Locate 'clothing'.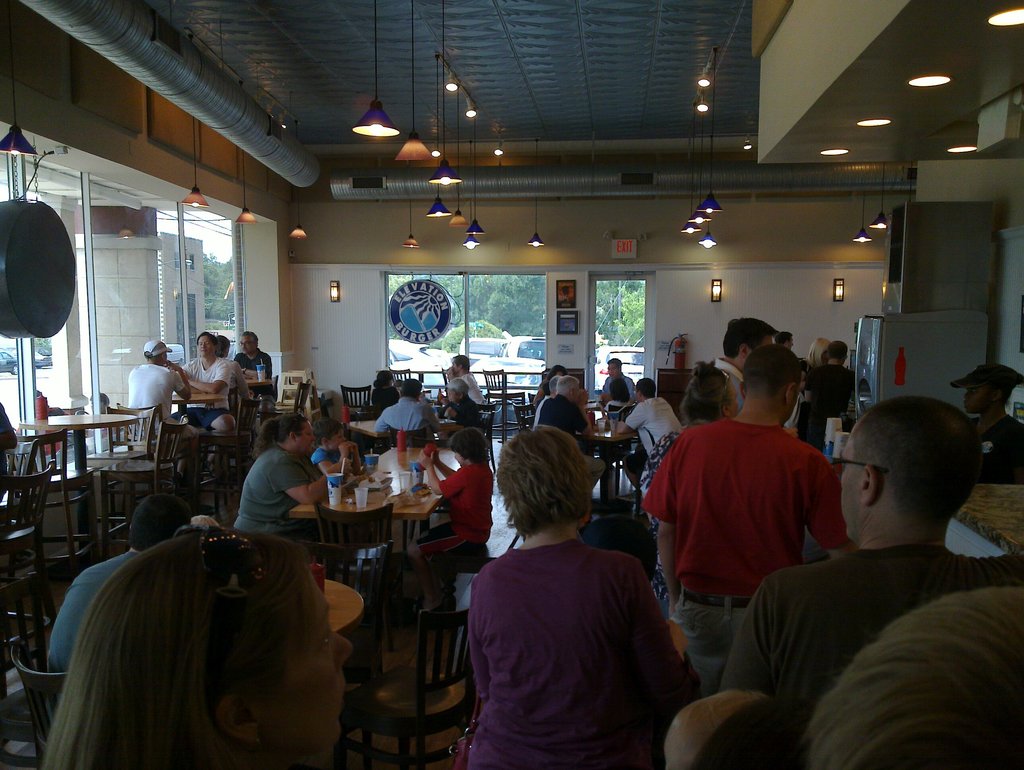
Bounding box: 964:411:1023:485.
